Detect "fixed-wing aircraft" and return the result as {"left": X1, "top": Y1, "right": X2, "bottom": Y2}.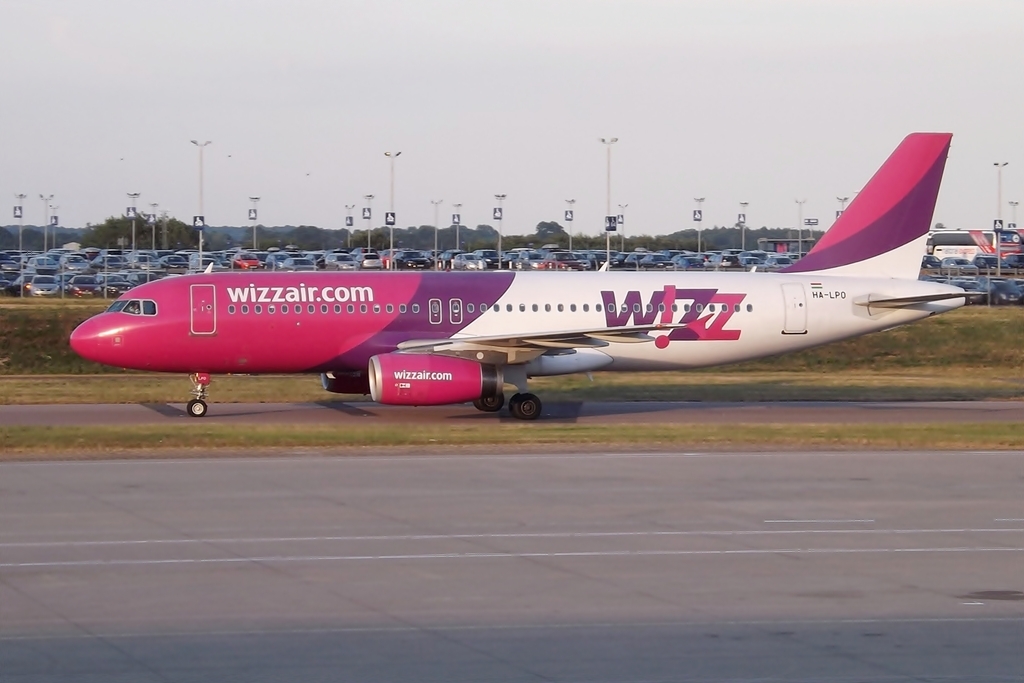
{"left": 69, "top": 134, "right": 1003, "bottom": 419}.
